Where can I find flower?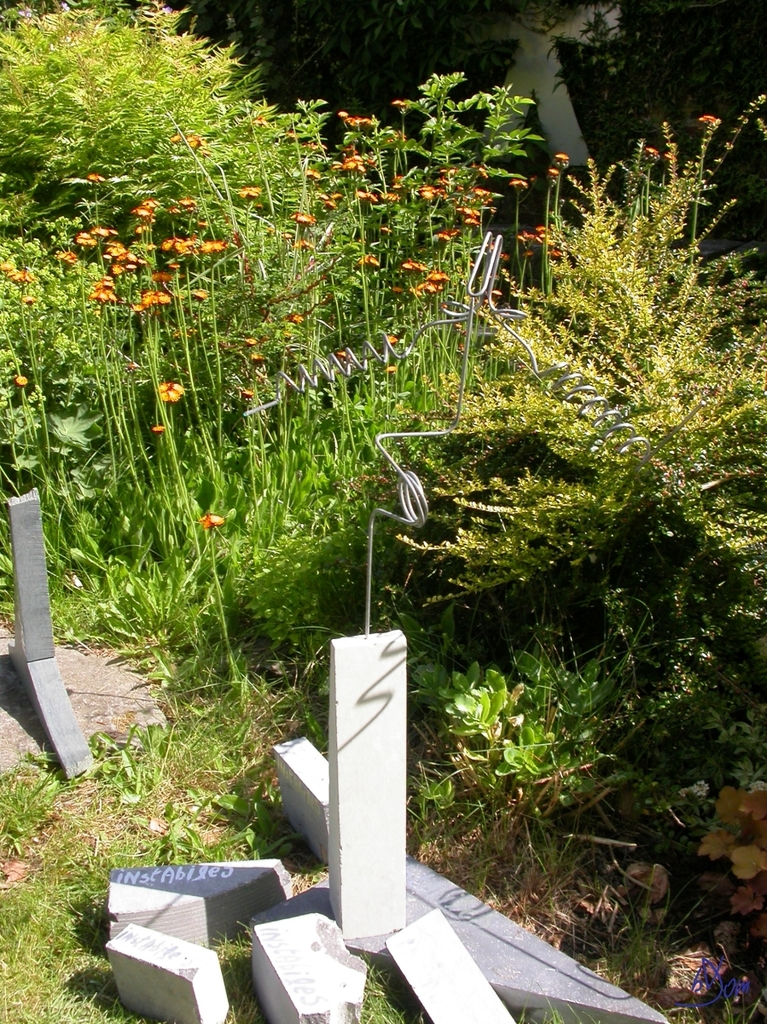
You can find it at BBox(193, 509, 227, 539).
